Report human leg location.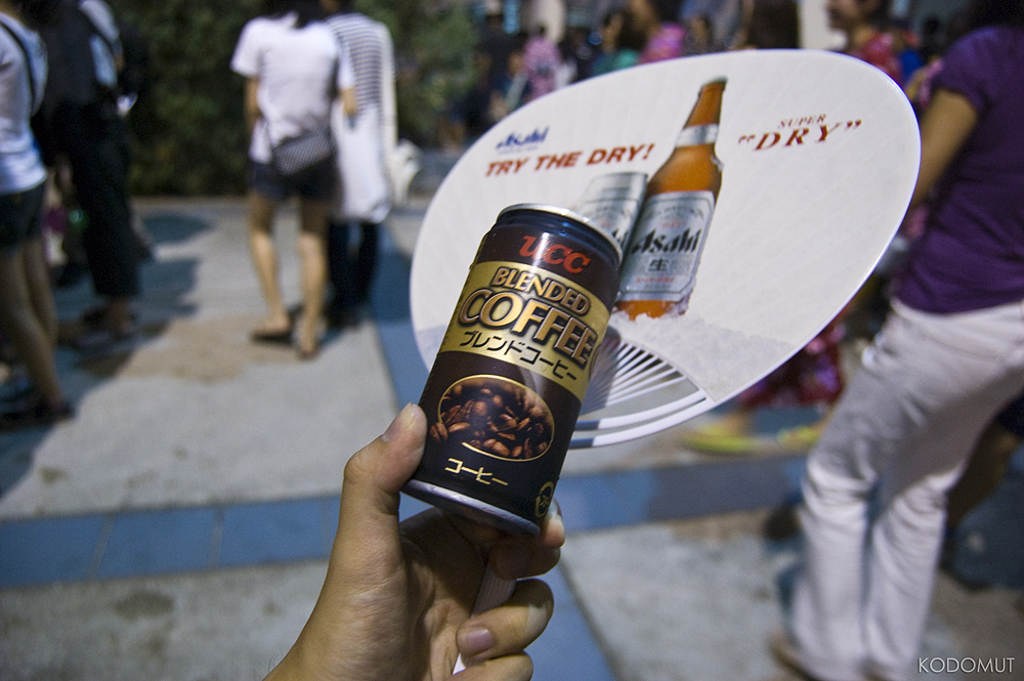
Report: box=[0, 186, 65, 416].
